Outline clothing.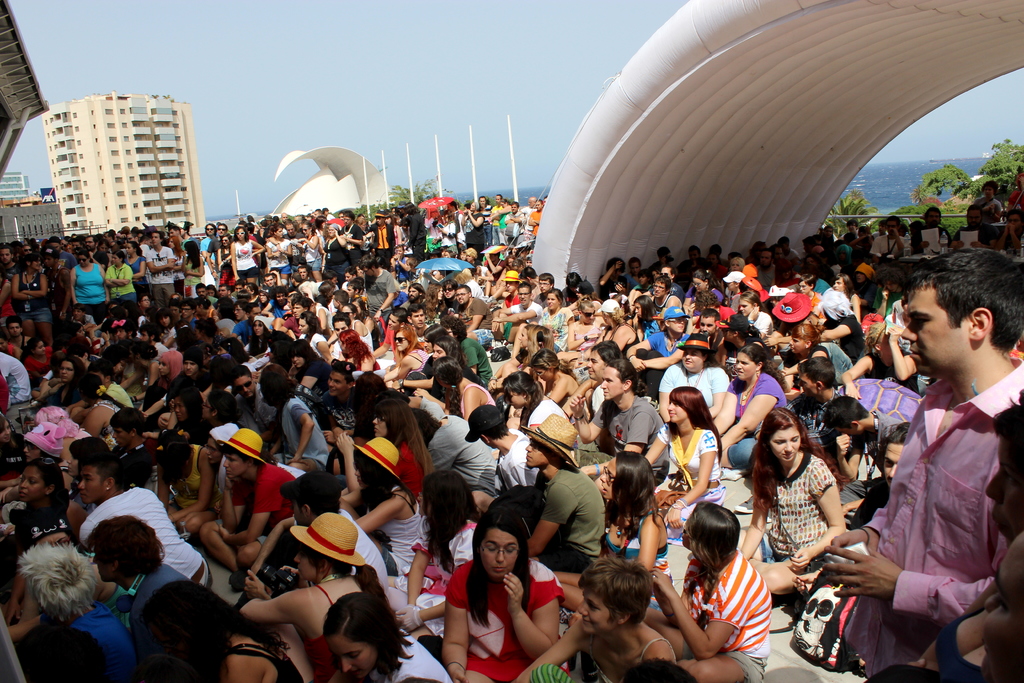
Outline: select_region(165, 437, 202, 506).
